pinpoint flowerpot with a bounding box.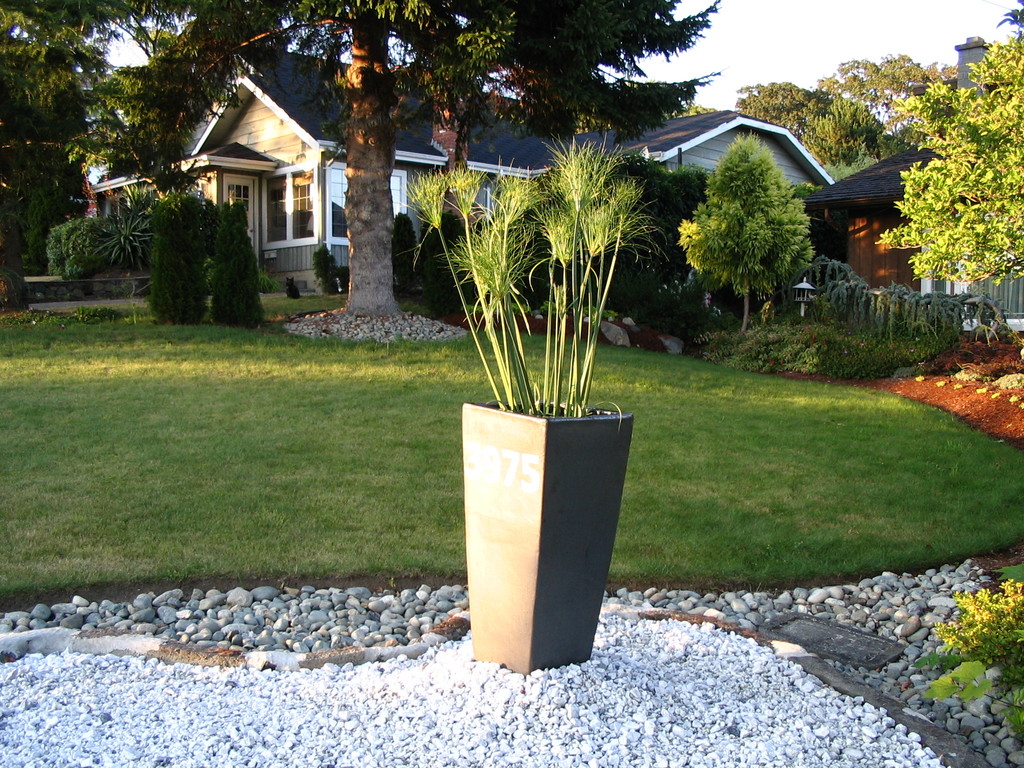
detection(442, 395, 630, 675).
